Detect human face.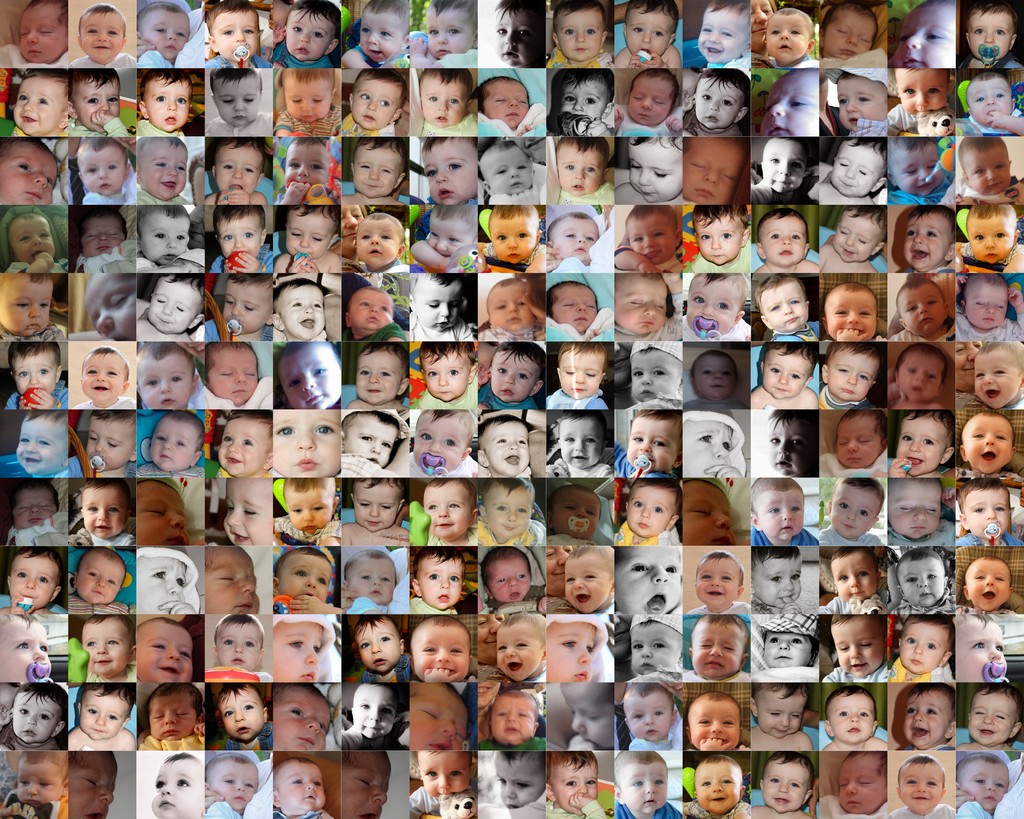
Detected at {"x1": 275, "y1": 549, "x2": 329, "y2": 602}.
